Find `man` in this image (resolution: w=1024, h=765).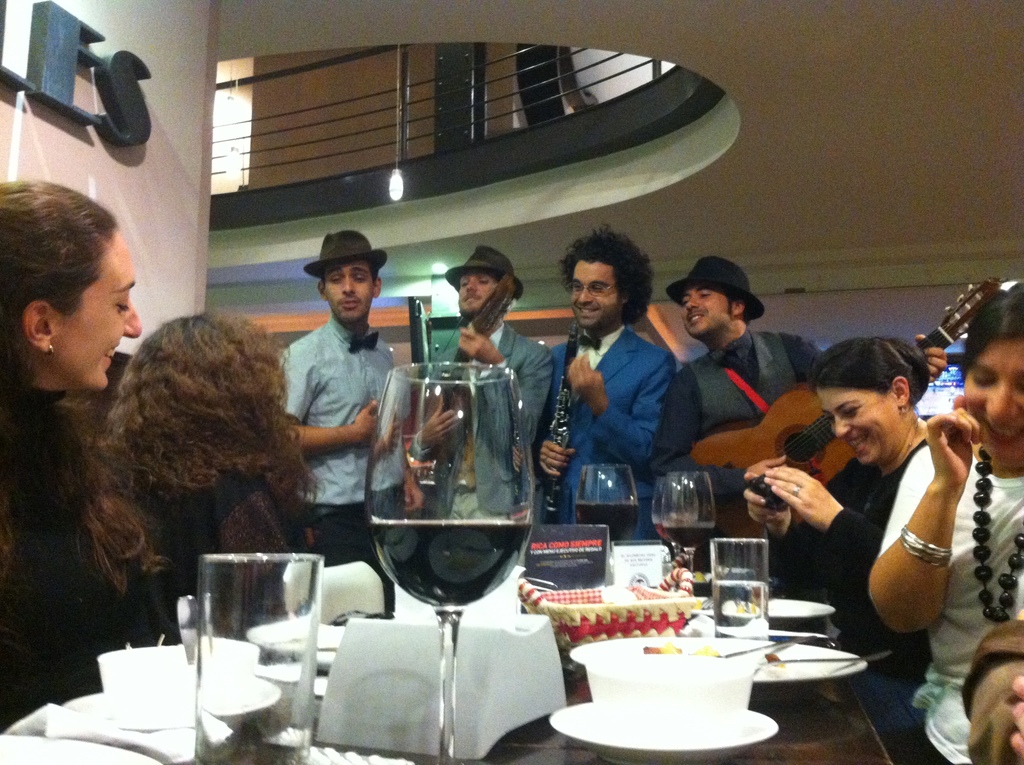
395, 236, 553, 542.
